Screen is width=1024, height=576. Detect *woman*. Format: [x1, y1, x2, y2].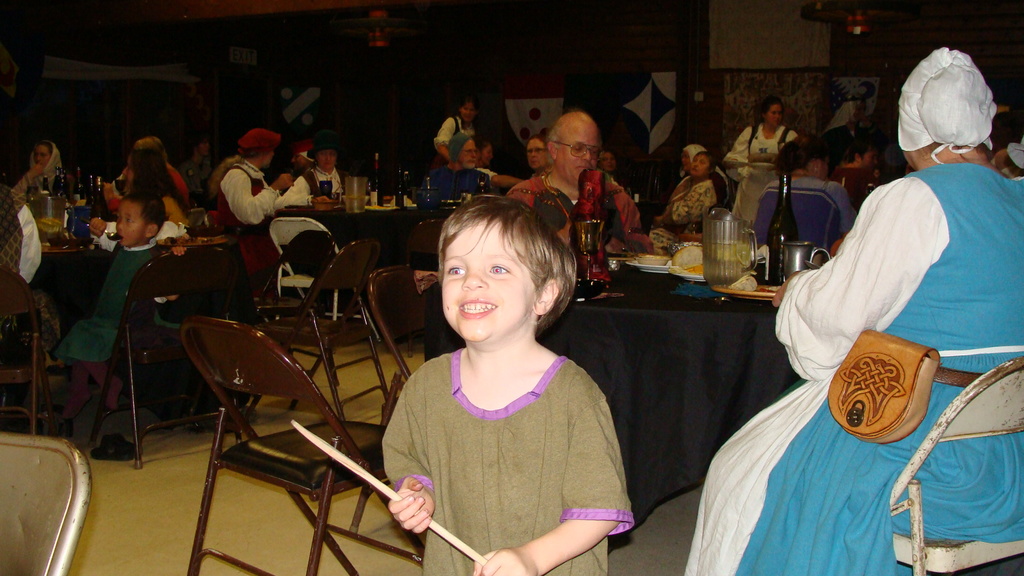
[102, 135, 193, 227].
